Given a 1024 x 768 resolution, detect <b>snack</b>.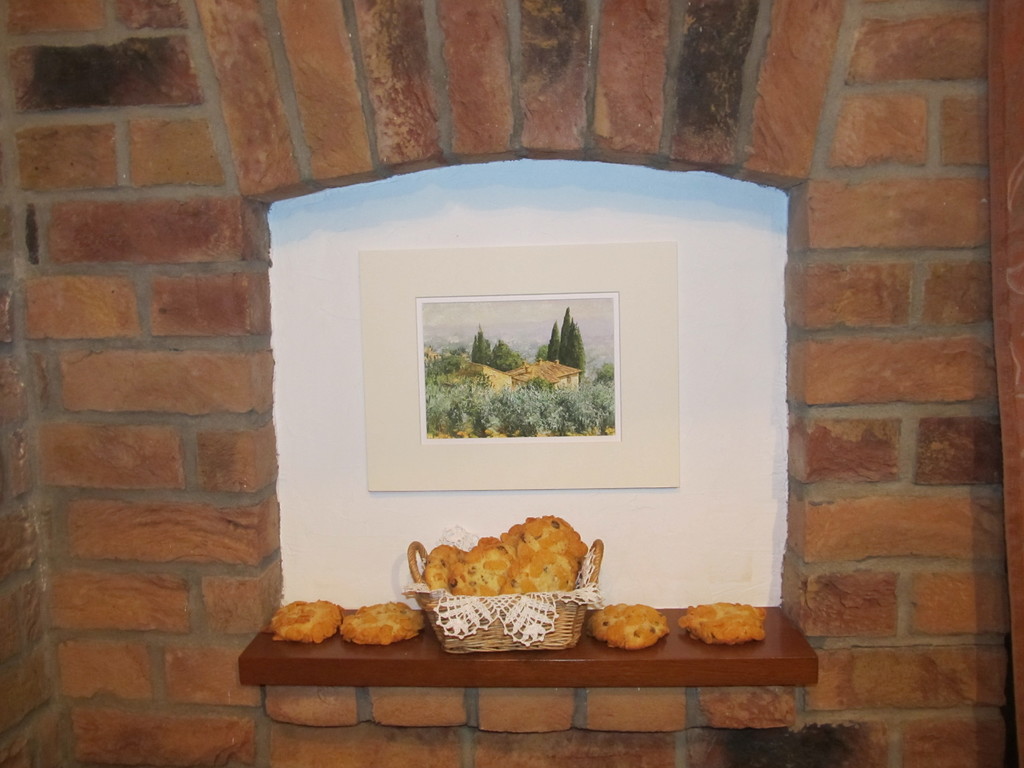
box=[424, 511, 584, 595].
